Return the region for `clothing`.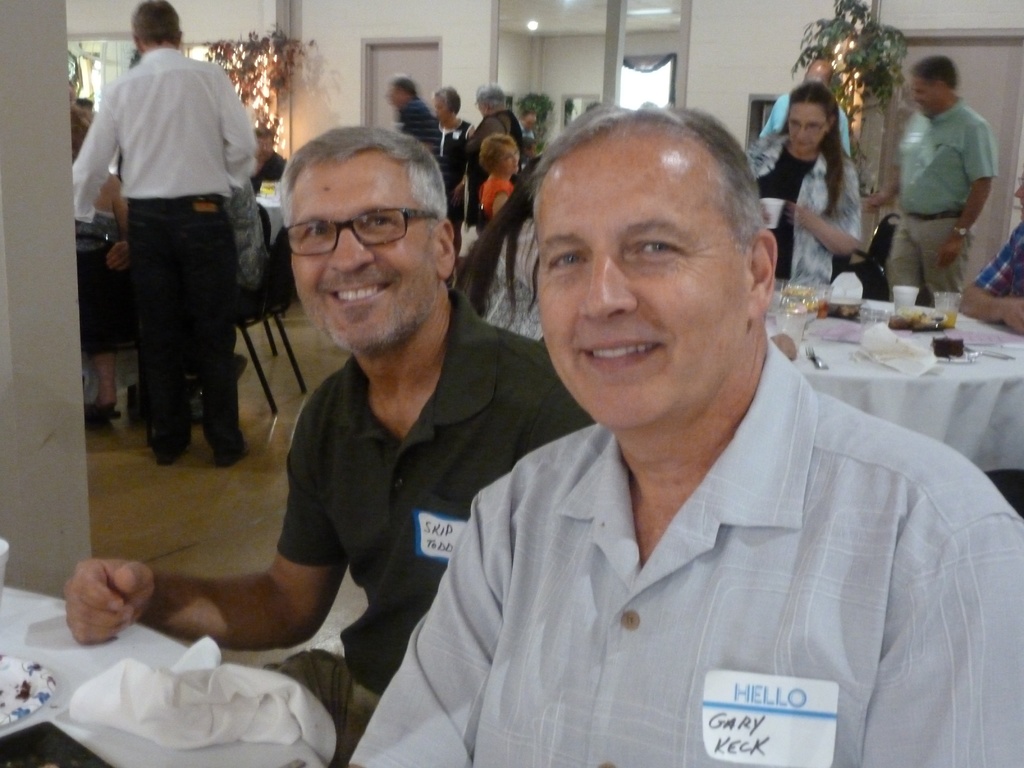
(left=61, top=205, right=118, bottom=353).
